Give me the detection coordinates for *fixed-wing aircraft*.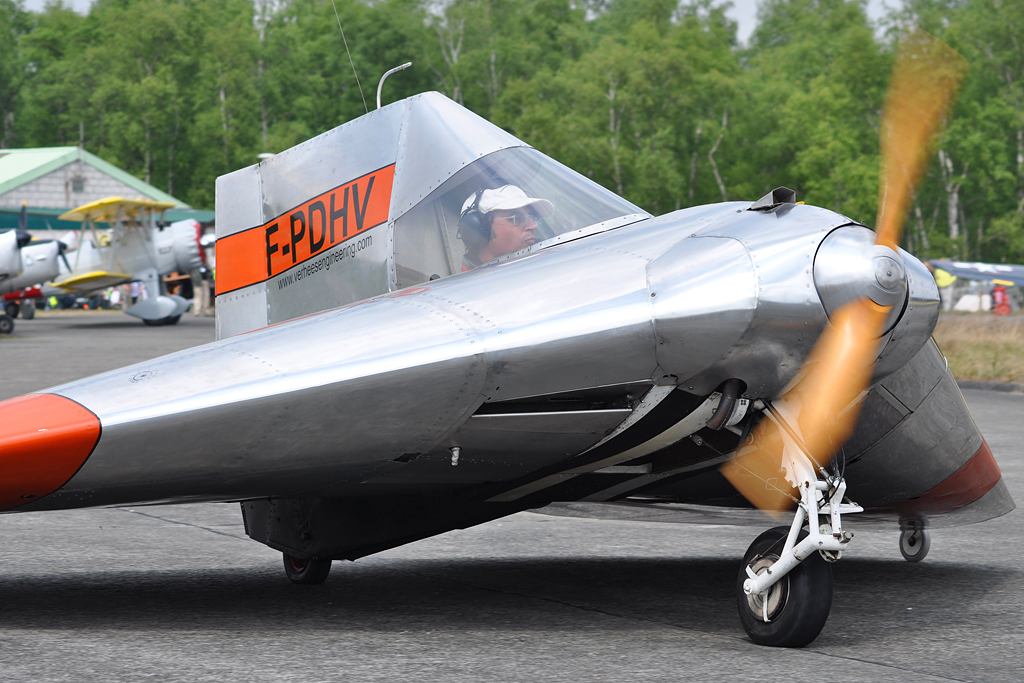
BBox(0, 87, 1023, 647).
